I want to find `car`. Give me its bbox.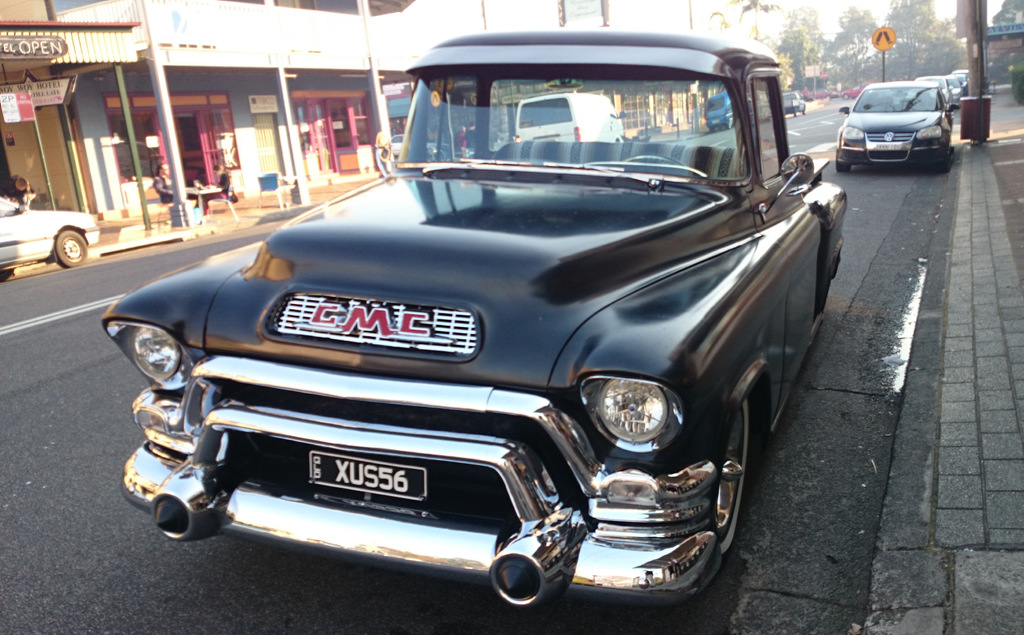
[x1=98, y1=29, x2=845, y2=634].
